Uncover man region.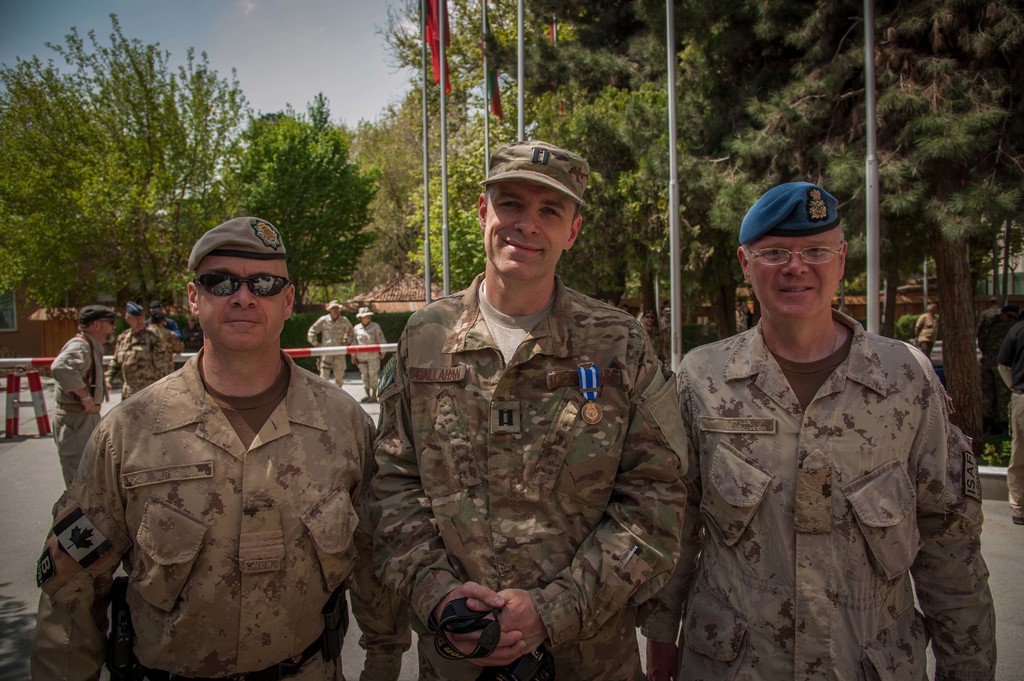
Uncovered: 52, 207, 386, 680.
